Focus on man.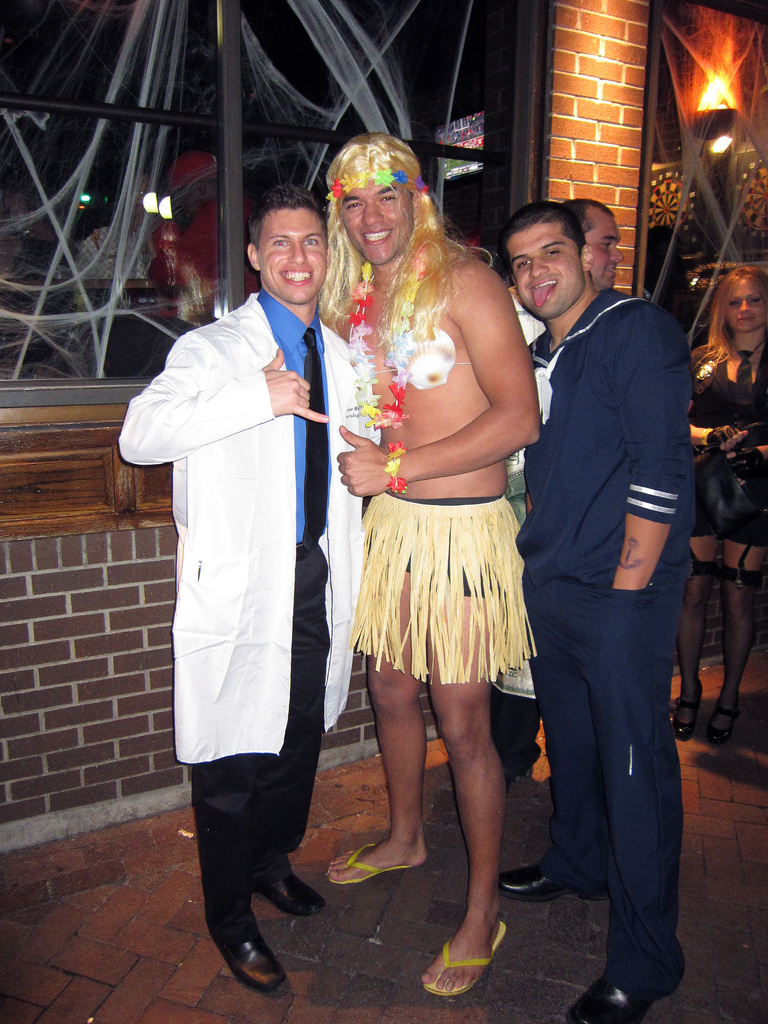
Focused at [x1=513, y1=117, x2=716, y2=1017].
